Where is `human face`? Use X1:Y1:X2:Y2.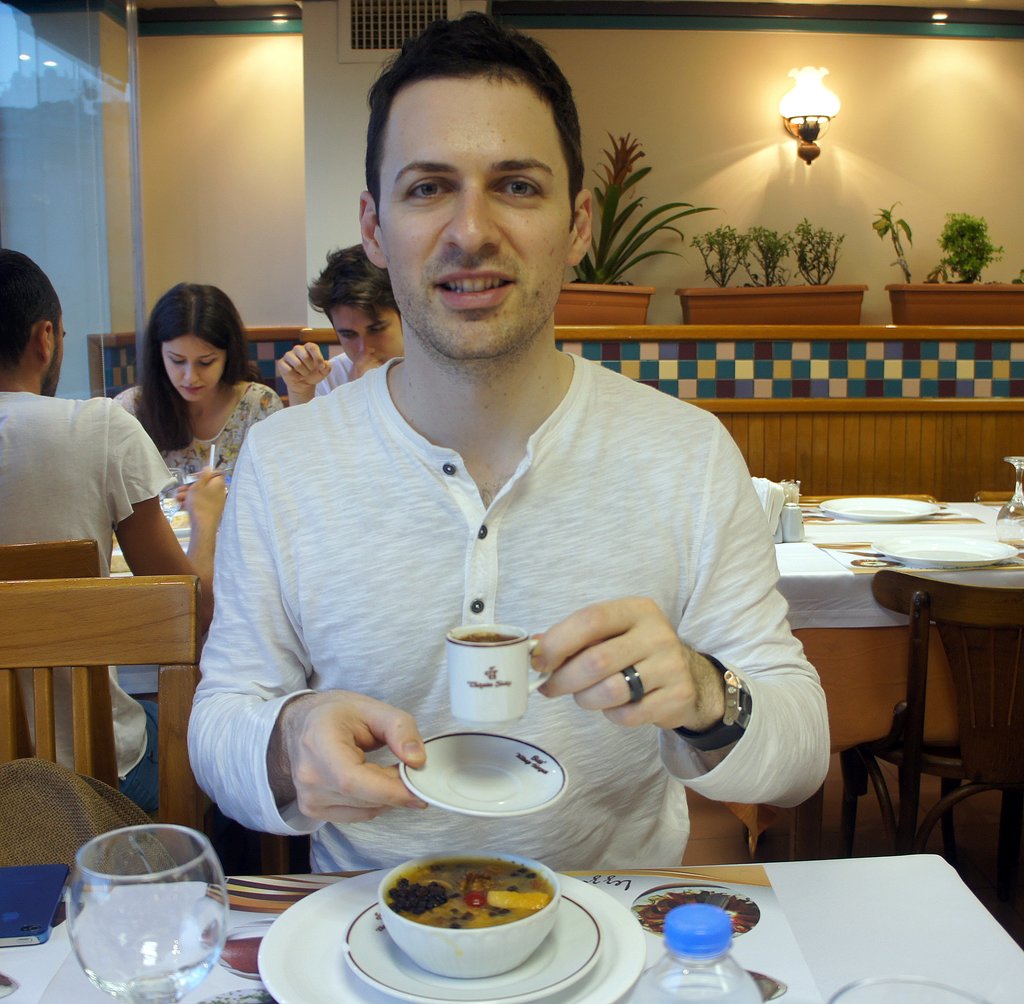
166:336:225:402.
